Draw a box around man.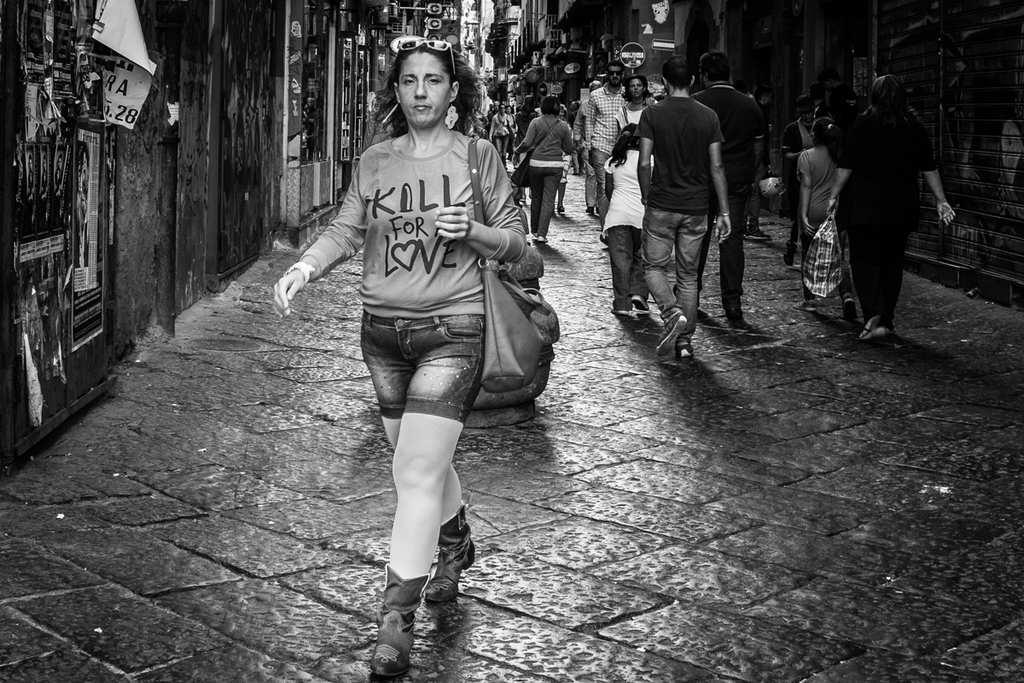
bbox(783, 93, 815, 264).
